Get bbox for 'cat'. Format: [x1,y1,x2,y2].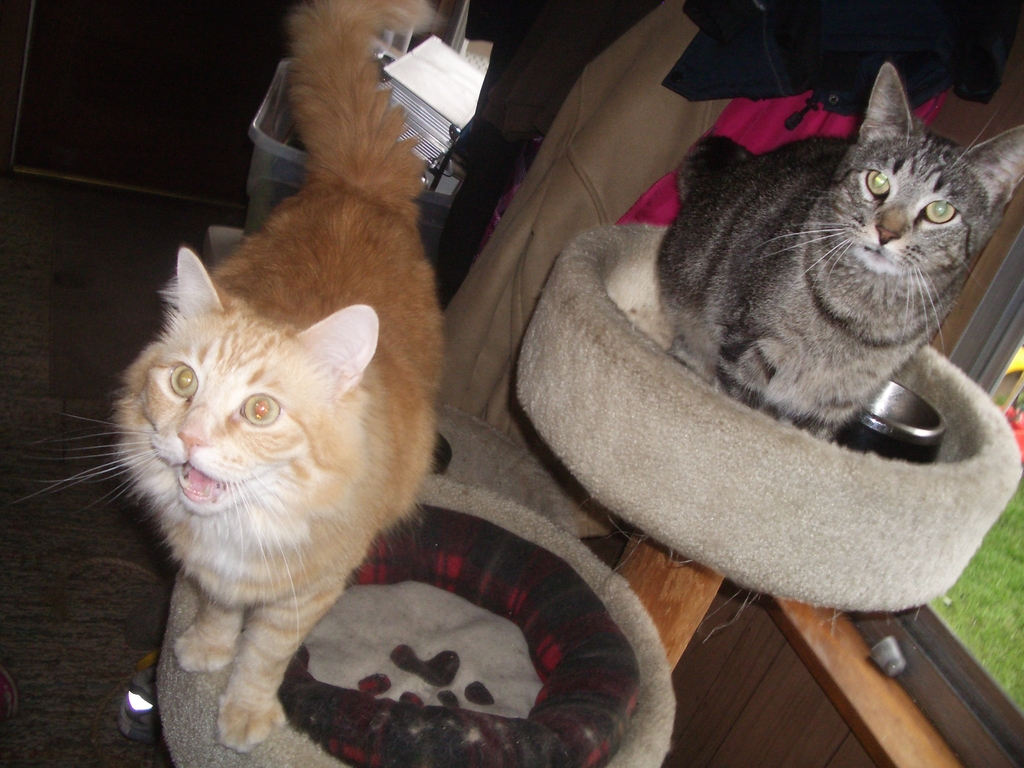
[41,0,455,753].
